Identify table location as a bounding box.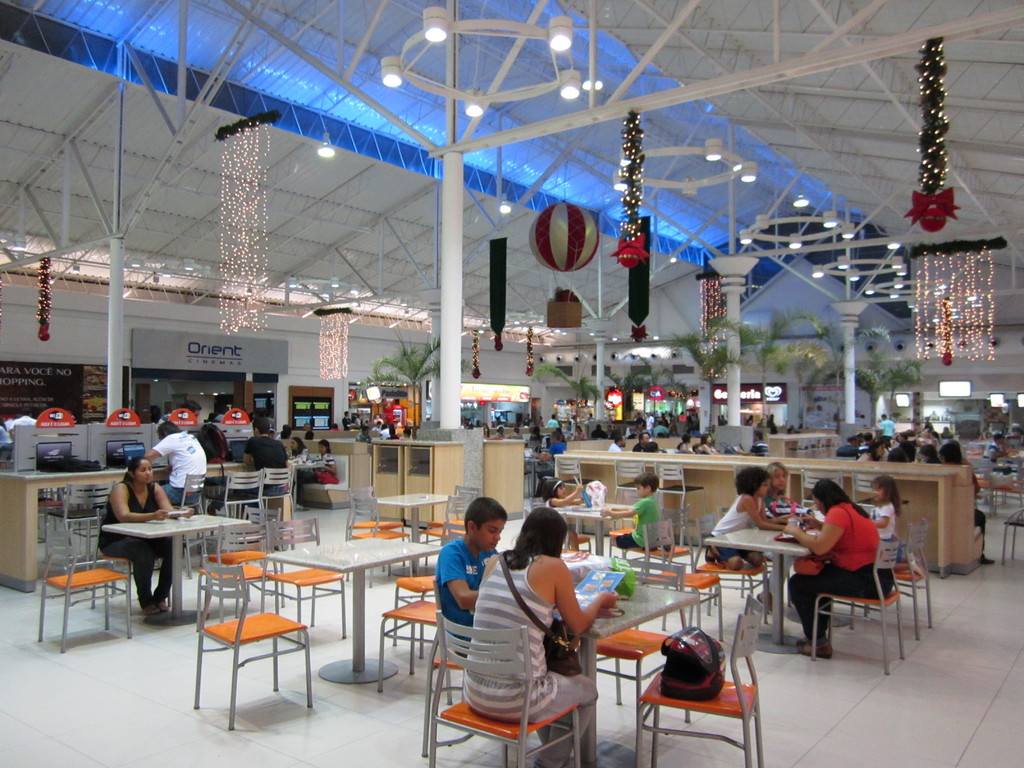
select_region(707, 524, 812, 659).
